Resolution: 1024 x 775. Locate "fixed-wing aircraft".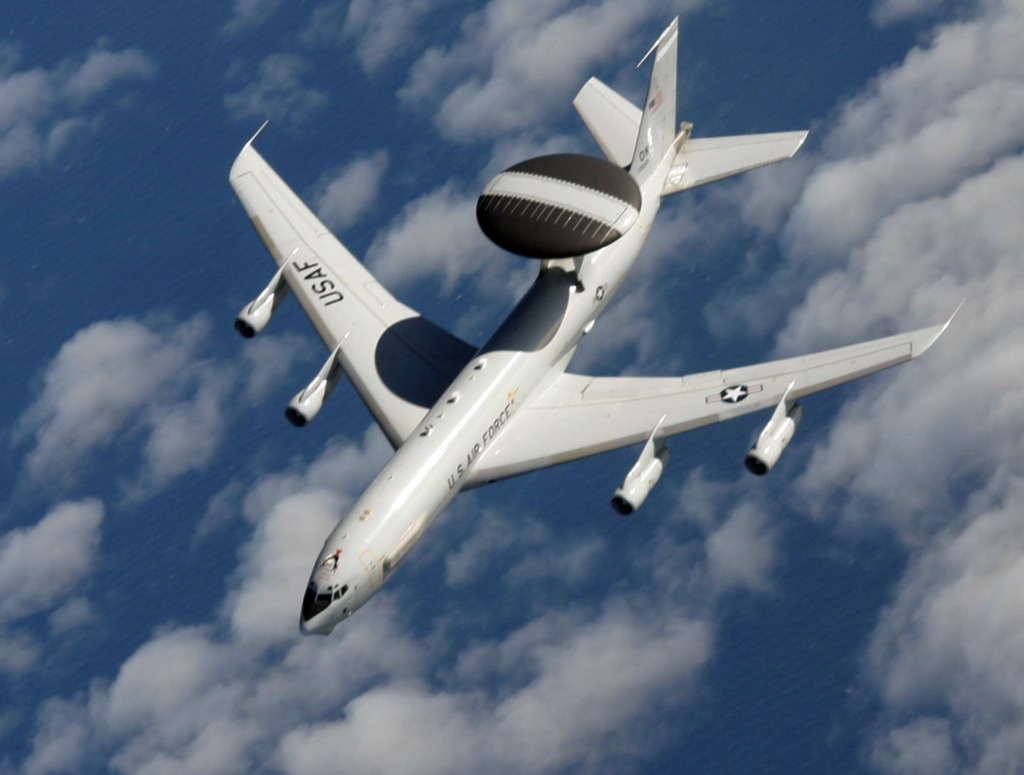
bbox=[225, 10, 970, 642].
